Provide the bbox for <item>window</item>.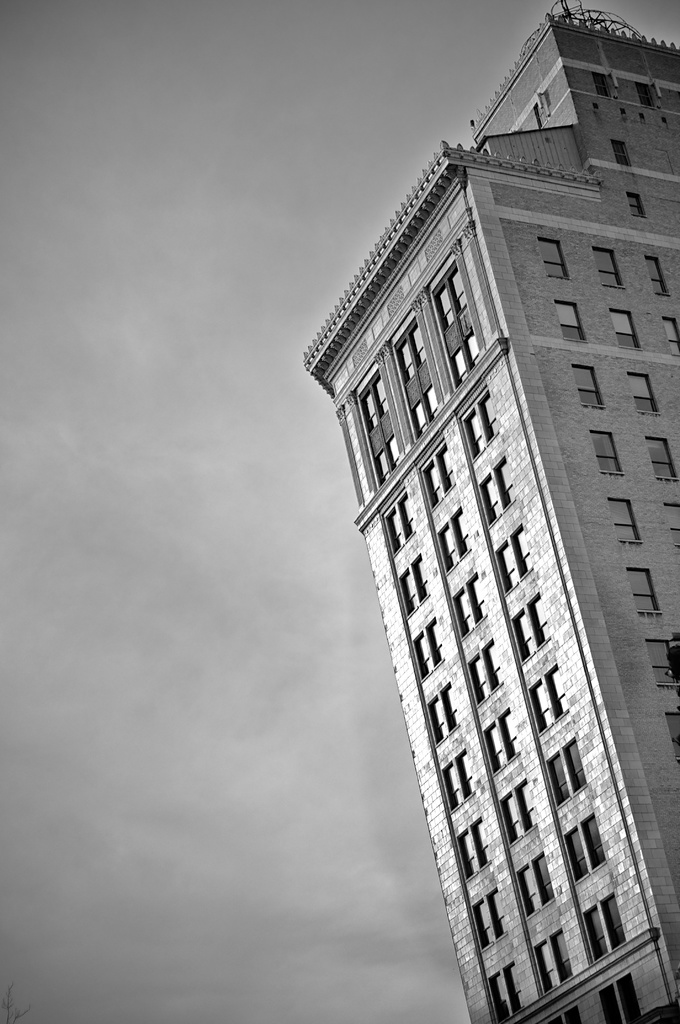
BBox(404, 556, 432, 604).
